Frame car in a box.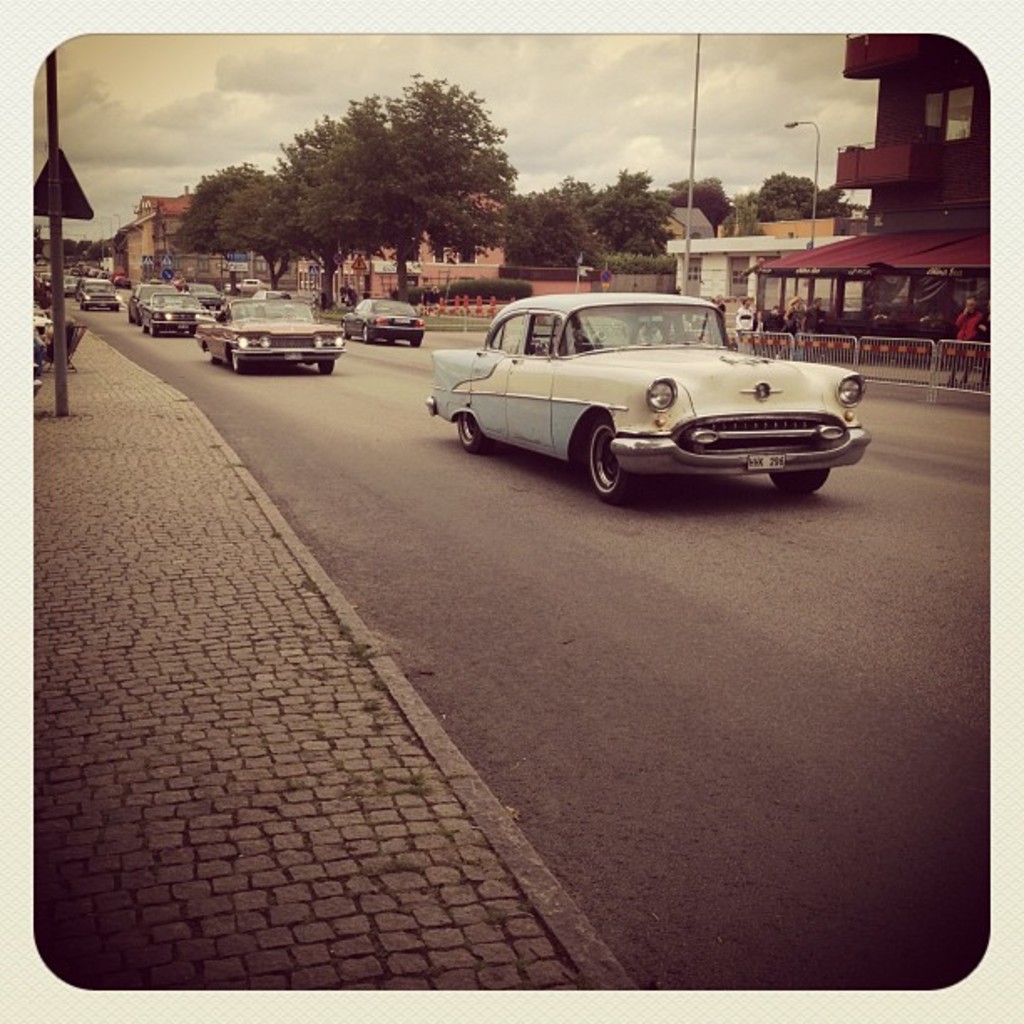
region(343, 293, 428, 356).
